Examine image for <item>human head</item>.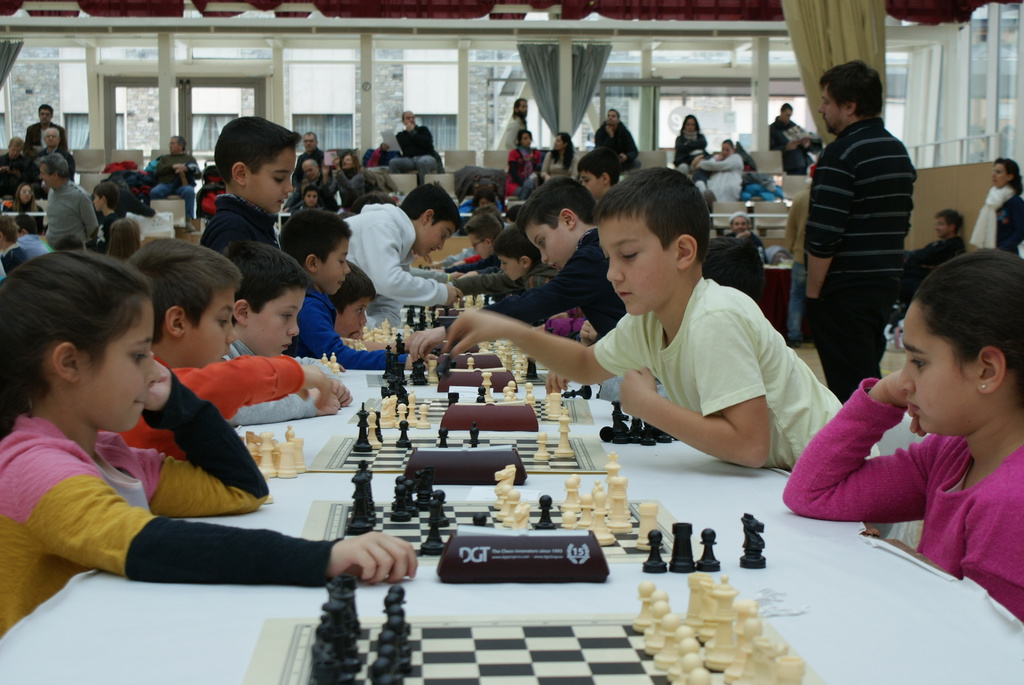
Examination result: [303,189,318,207].
